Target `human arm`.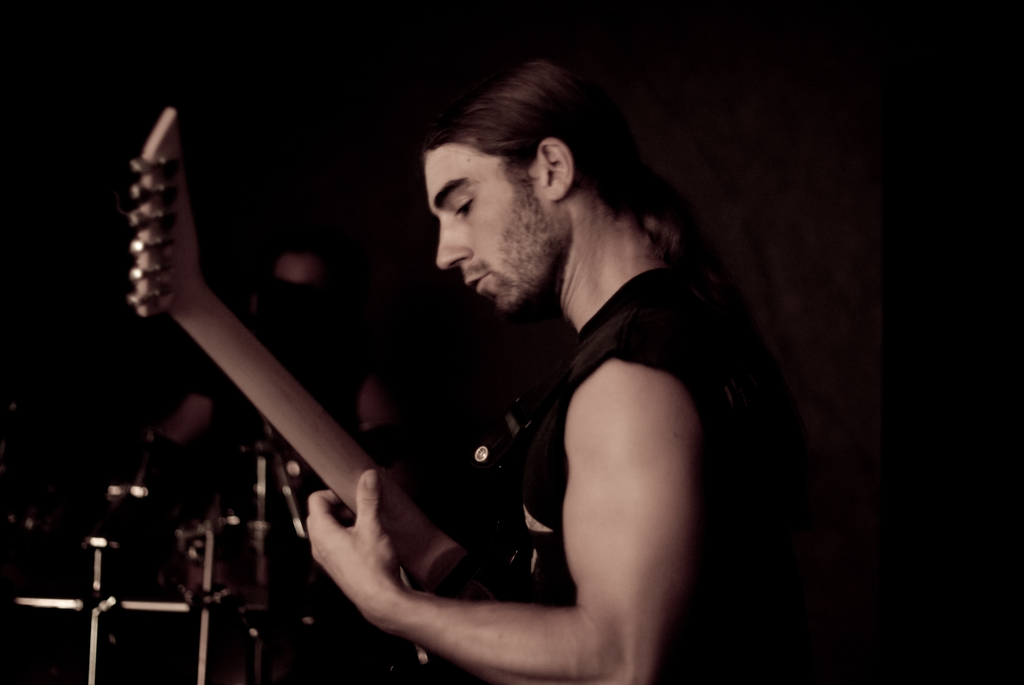
Target region: [left=332, top=334, right=696, bottom=670].
